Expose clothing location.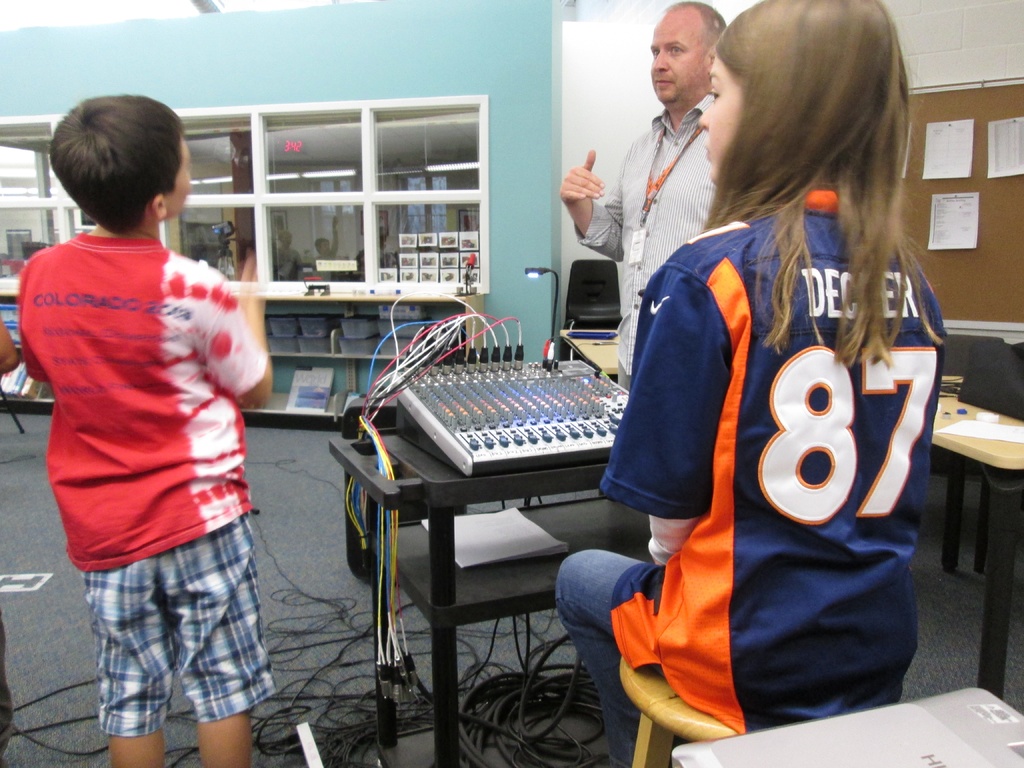
Exposed at <bbox>574, 88, 716, 400</bbox>.
